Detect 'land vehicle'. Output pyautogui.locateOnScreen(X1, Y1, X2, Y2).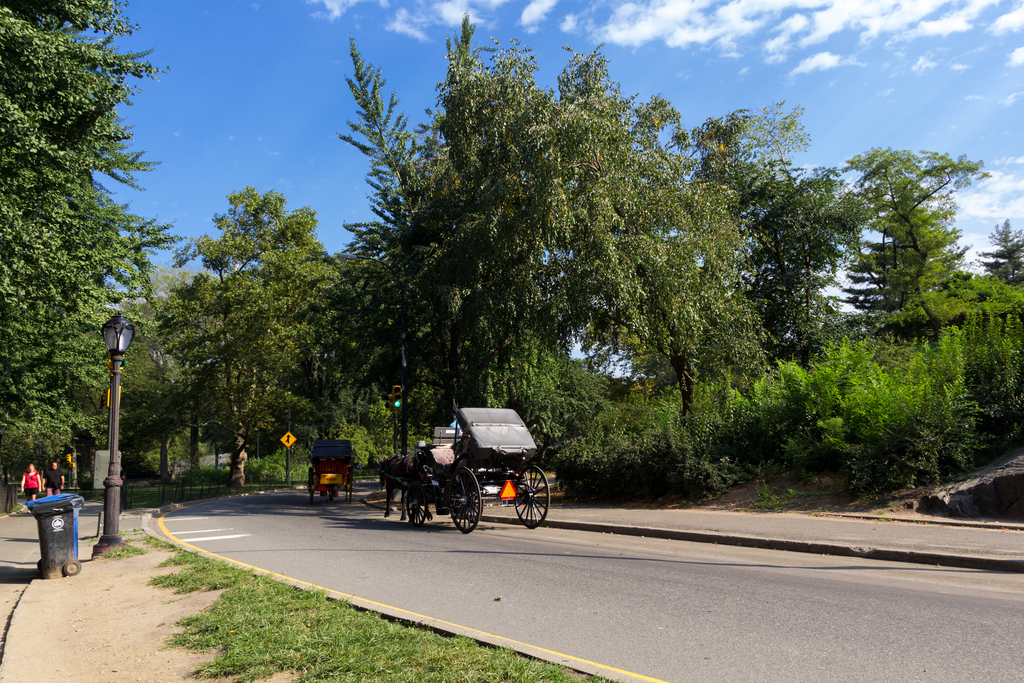
pyautogui.locateOnScreen(309, 440, 353, 502).
